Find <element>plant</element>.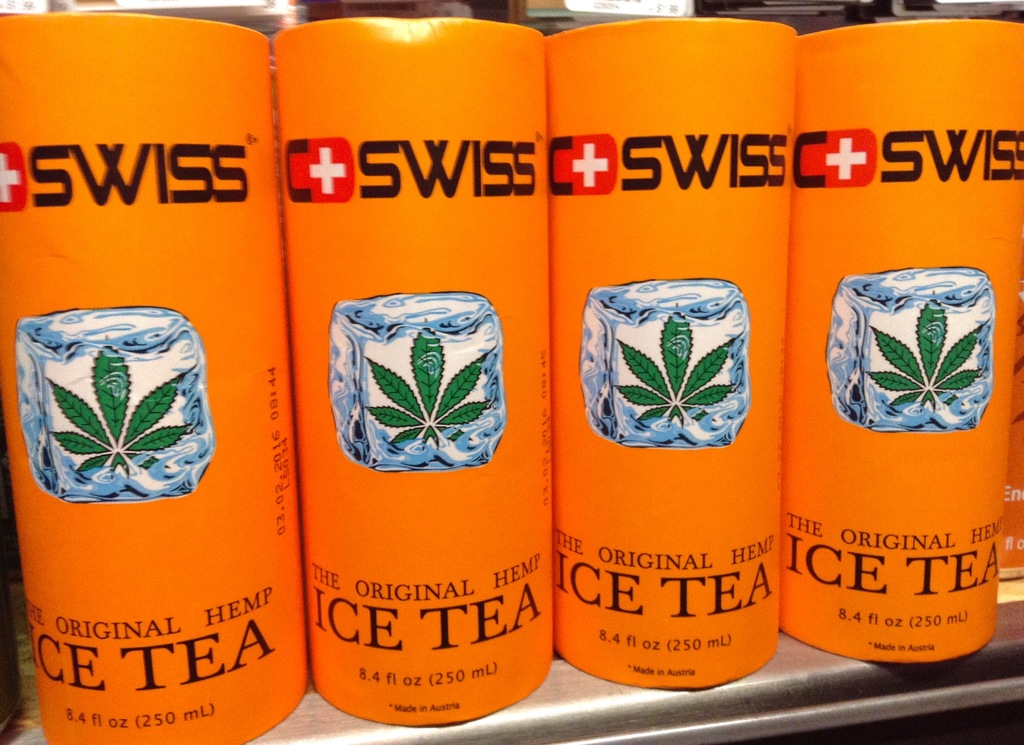
bbox(610, 308, 741, 432).
